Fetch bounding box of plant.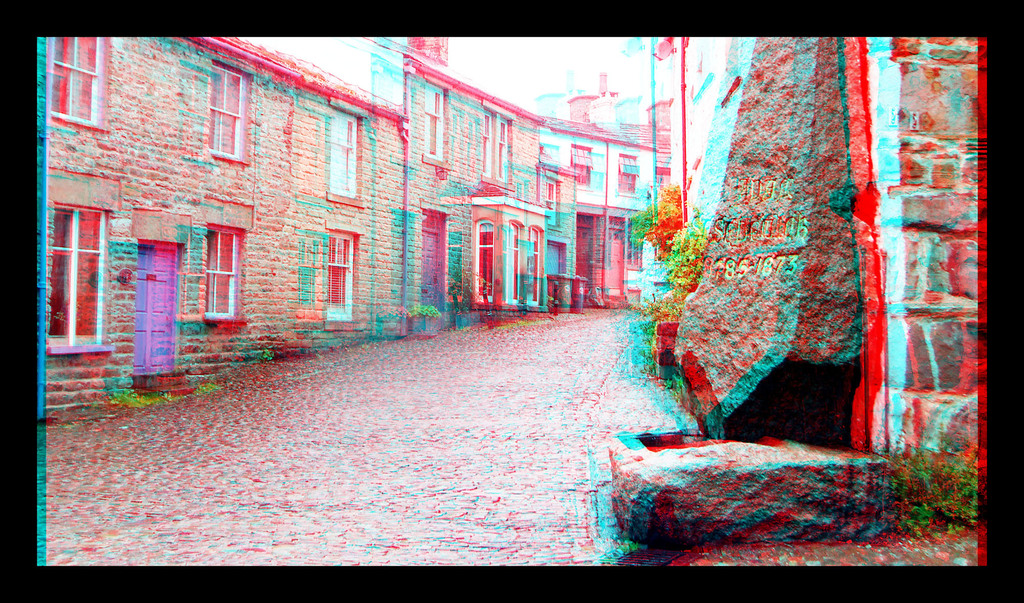
Bbox: x1=111 y1=389 x2=185 y2=410.
